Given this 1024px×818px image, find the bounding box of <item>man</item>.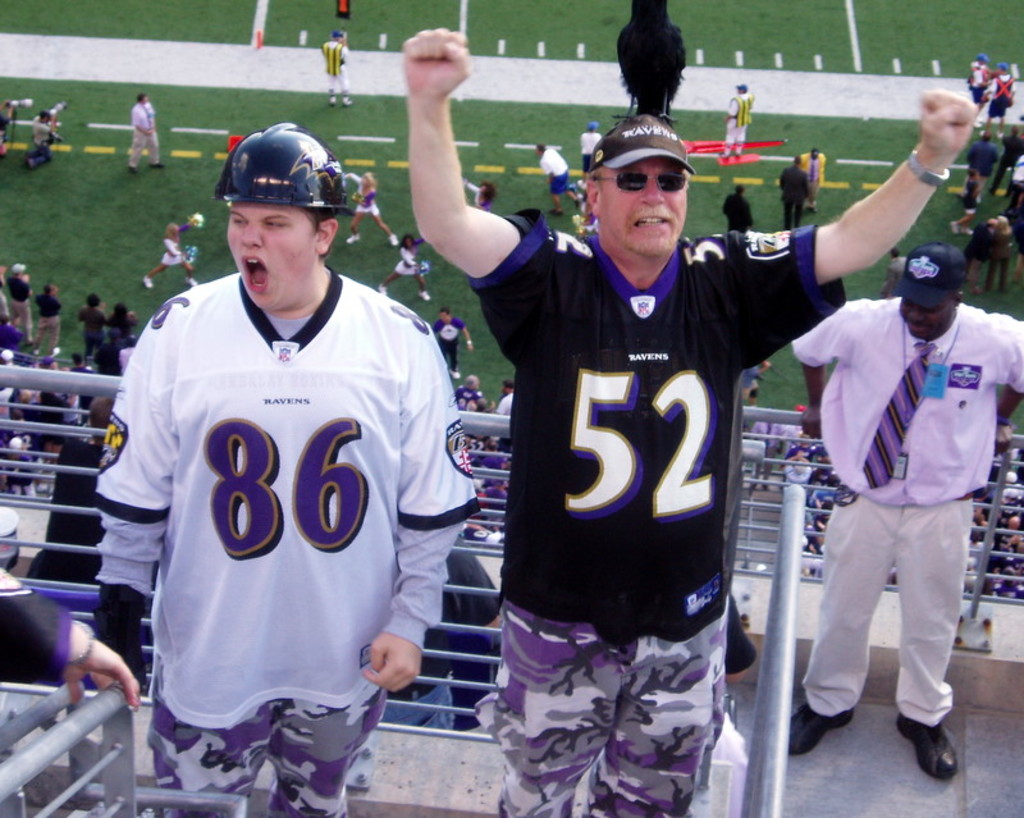
bbox=(778, 151, 1002, 804).
